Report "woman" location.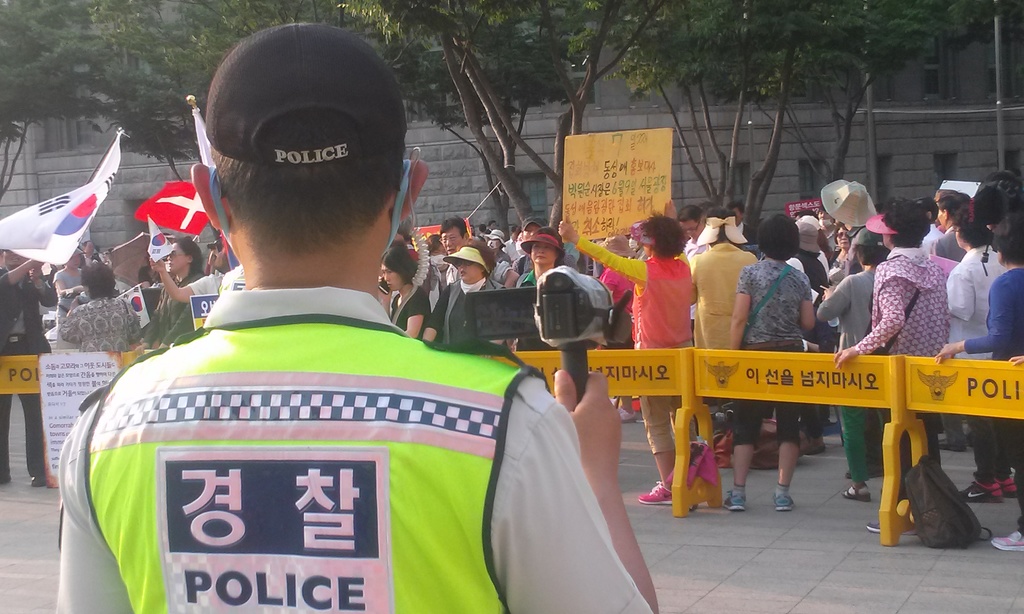
Report: bbox=[141, 232, 211, 352].
